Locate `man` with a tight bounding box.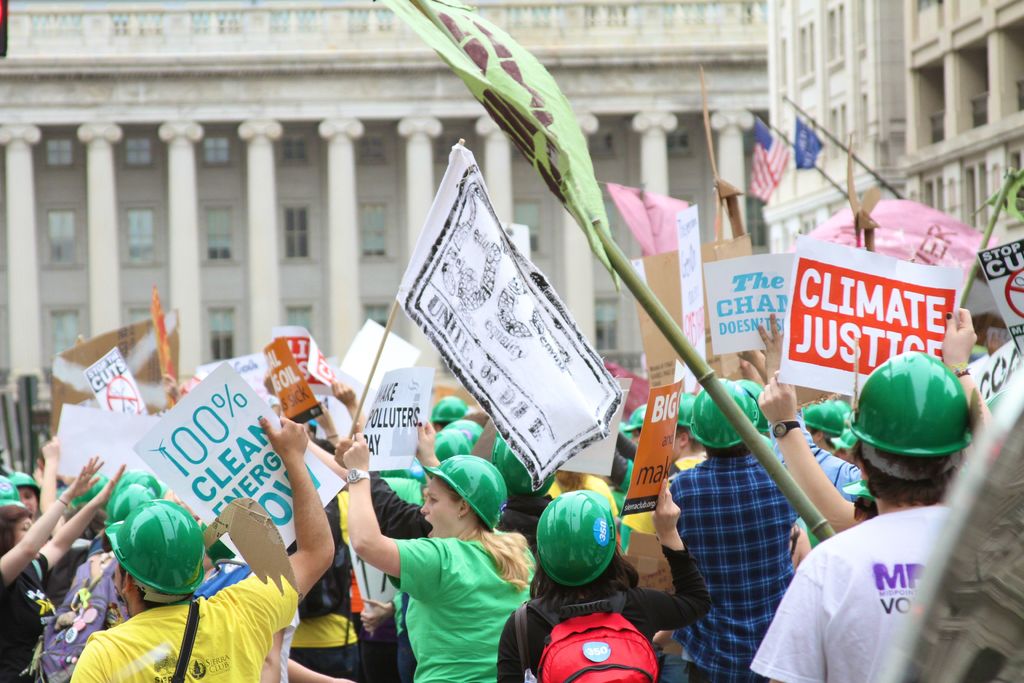
detection(718, 322, 970, 676).
